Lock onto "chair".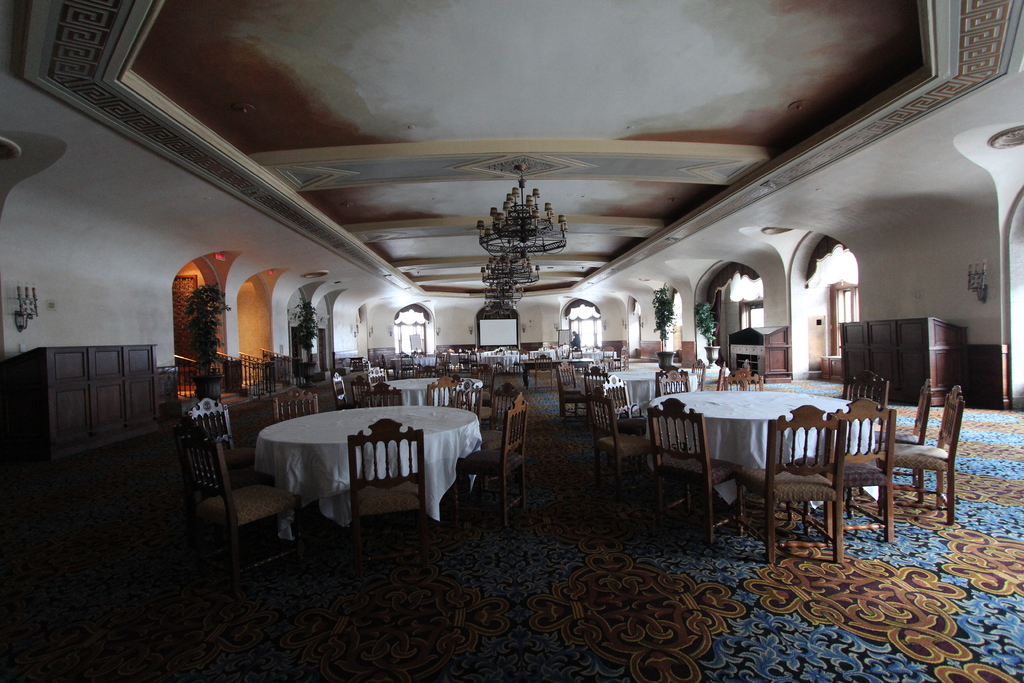
Locked: {"x1": 583, "y1": 364, "x2": 612, "y2": 410}.
